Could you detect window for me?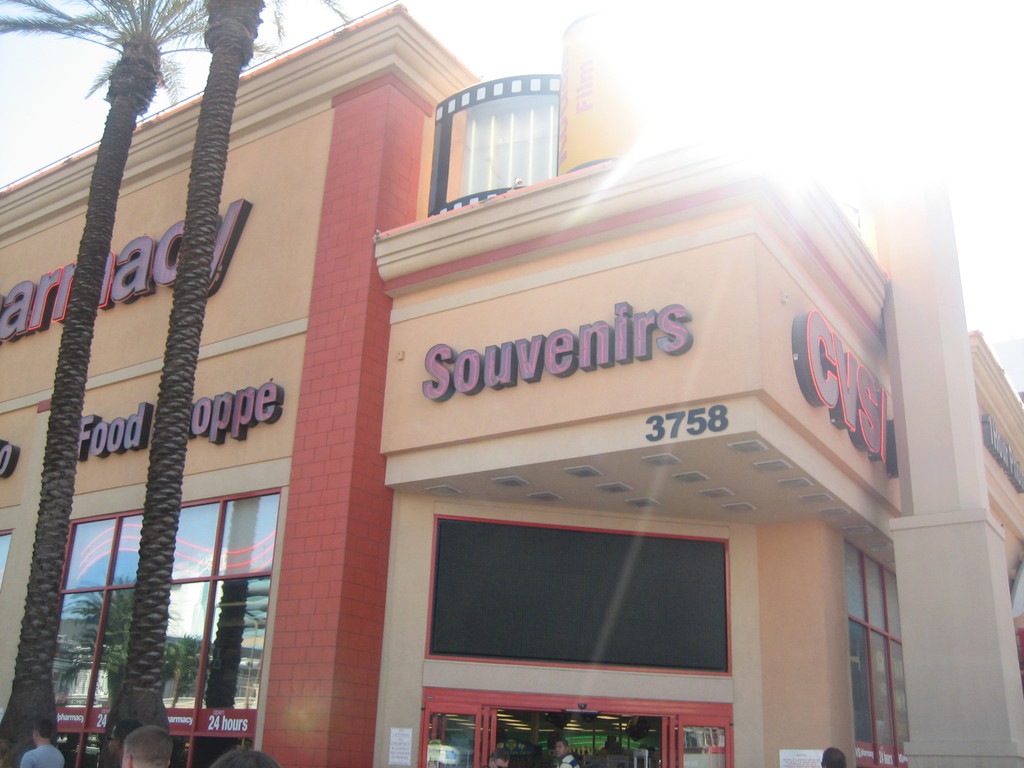
Detection result: pyautogui.locateOnScreen(851, 539, 911, 745).
